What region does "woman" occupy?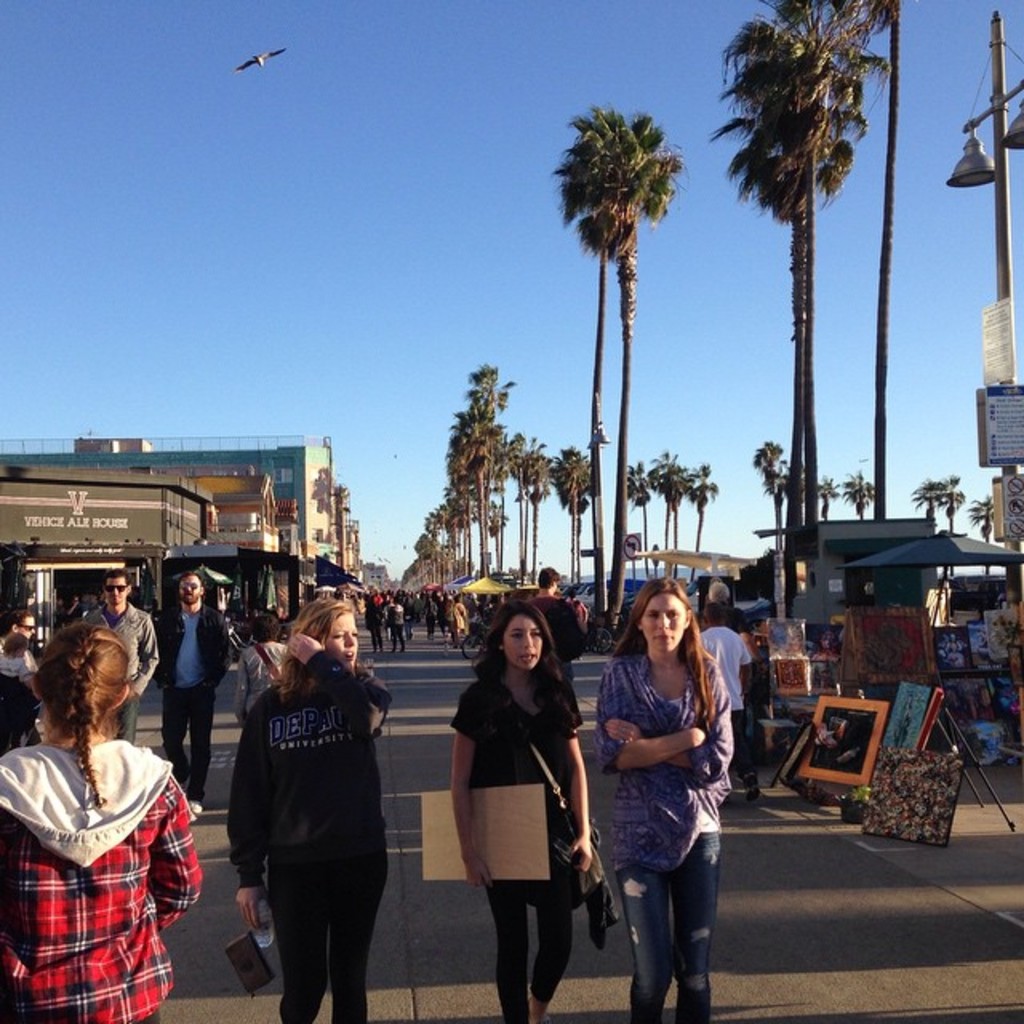
224,594,386,1022.
